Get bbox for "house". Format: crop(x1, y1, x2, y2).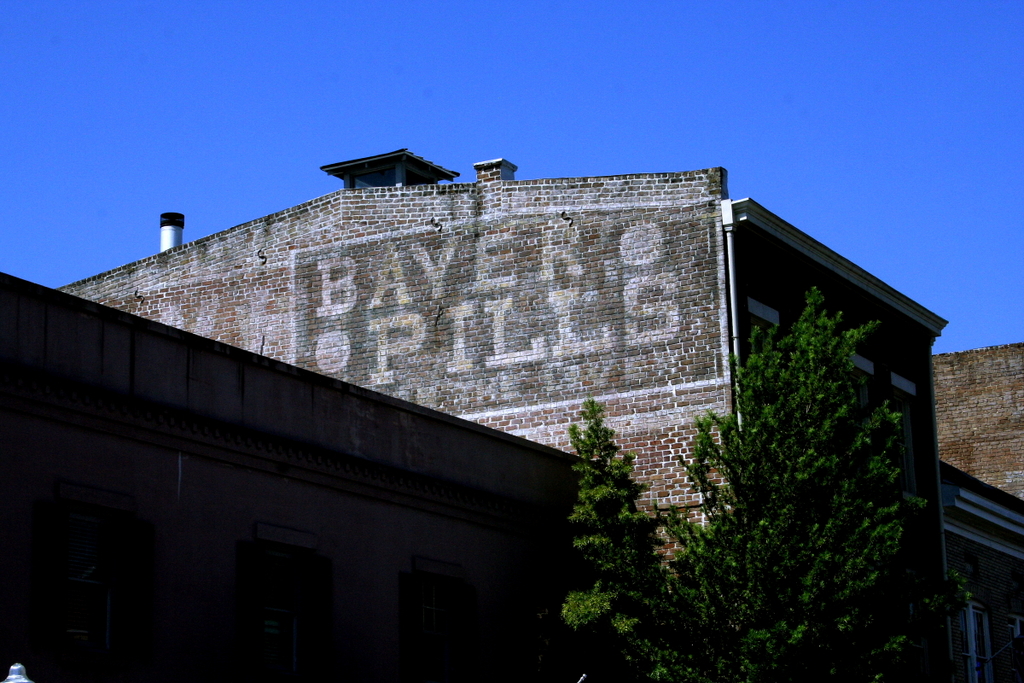
crop(49, 145, 1023, 682).
